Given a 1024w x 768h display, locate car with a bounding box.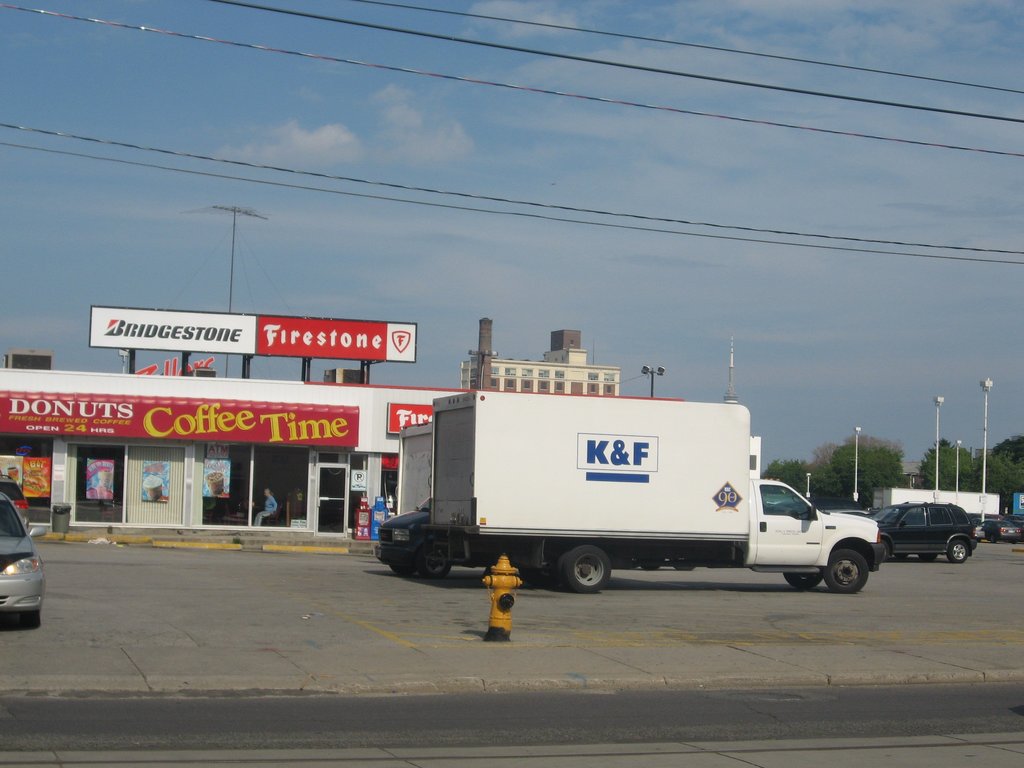
Located: x1=975, y1=517, x2=990, y2=542.
